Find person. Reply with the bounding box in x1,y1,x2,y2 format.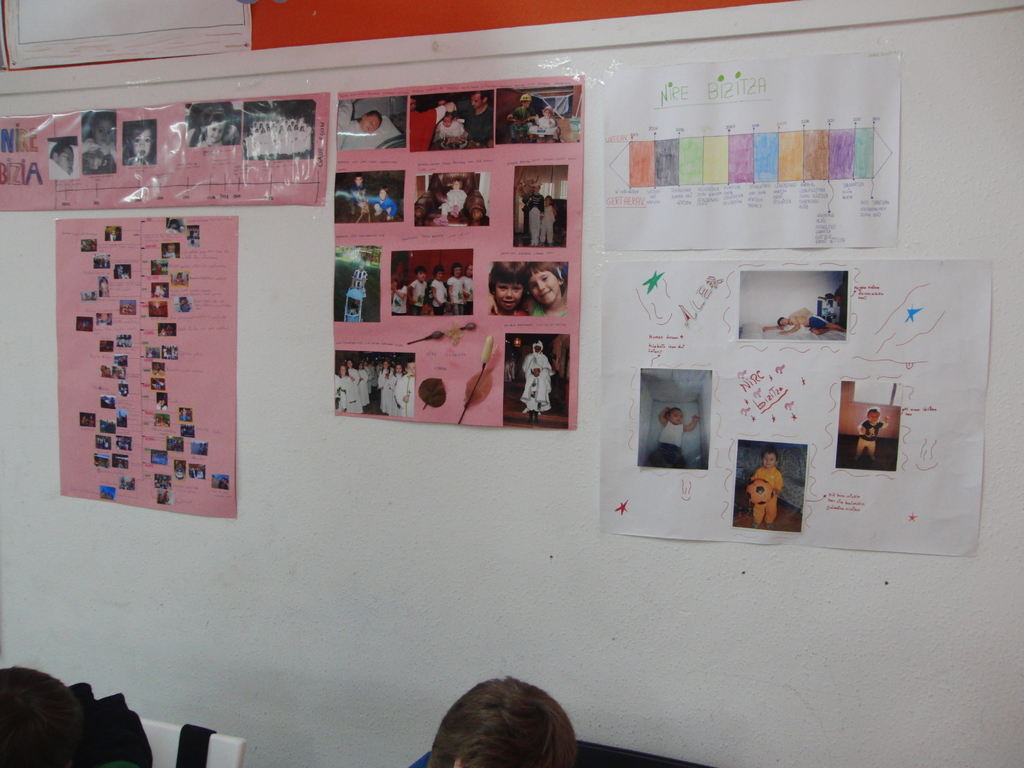
166,218,181,233.
